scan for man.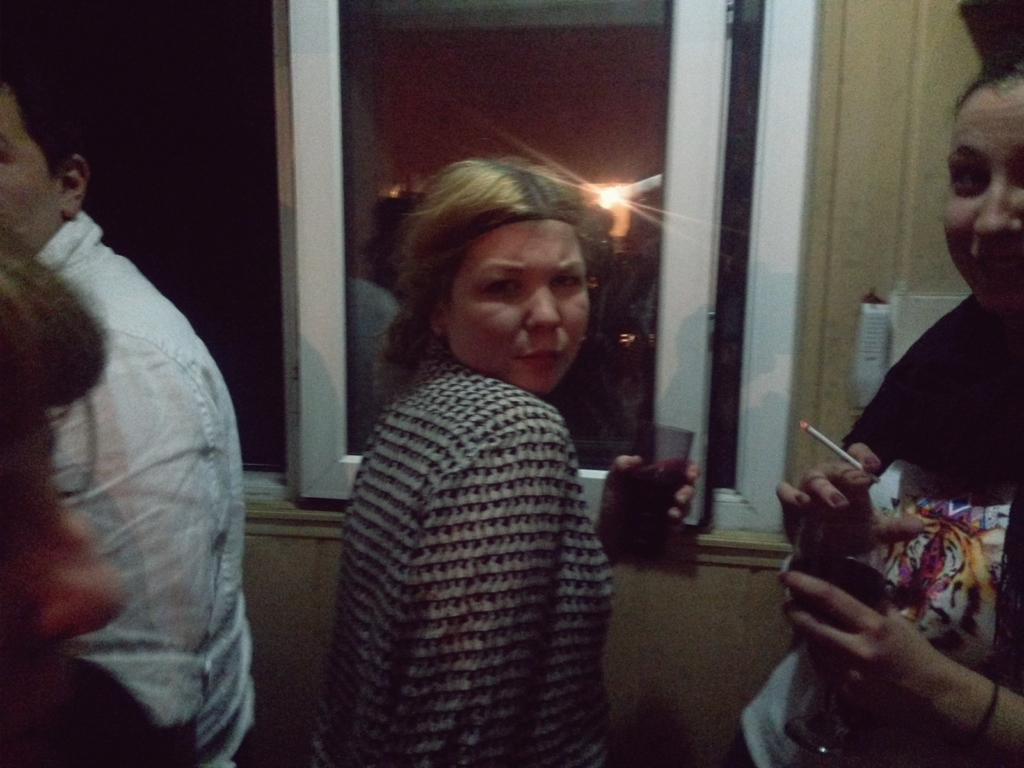
Scan result: {"left": 771, "top": 65, "right": 1023, "bottom": 767}.
